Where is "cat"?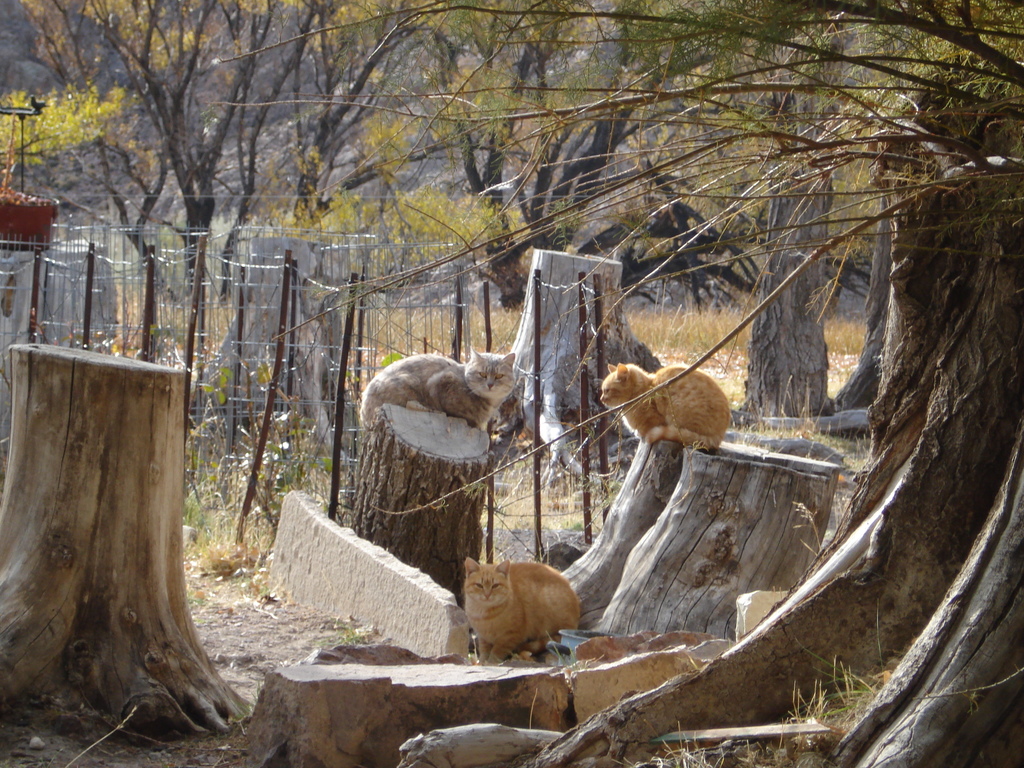
[left=465, top=555, right=586, bottom=651].
